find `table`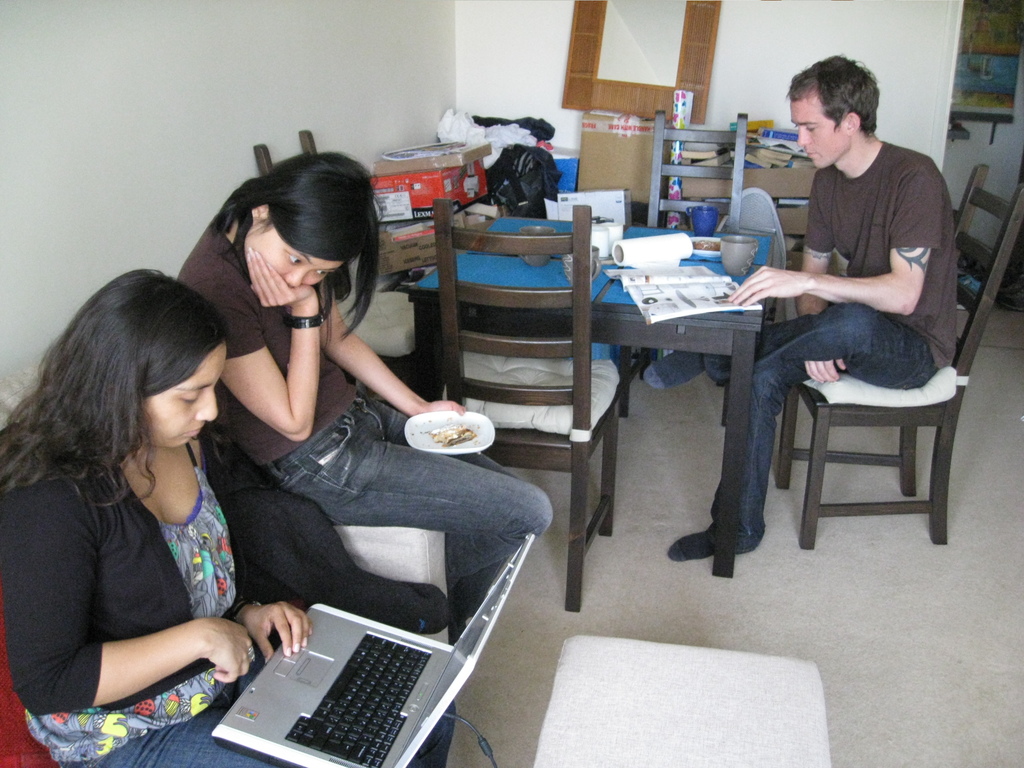
box(390, 212, 862, 540)
